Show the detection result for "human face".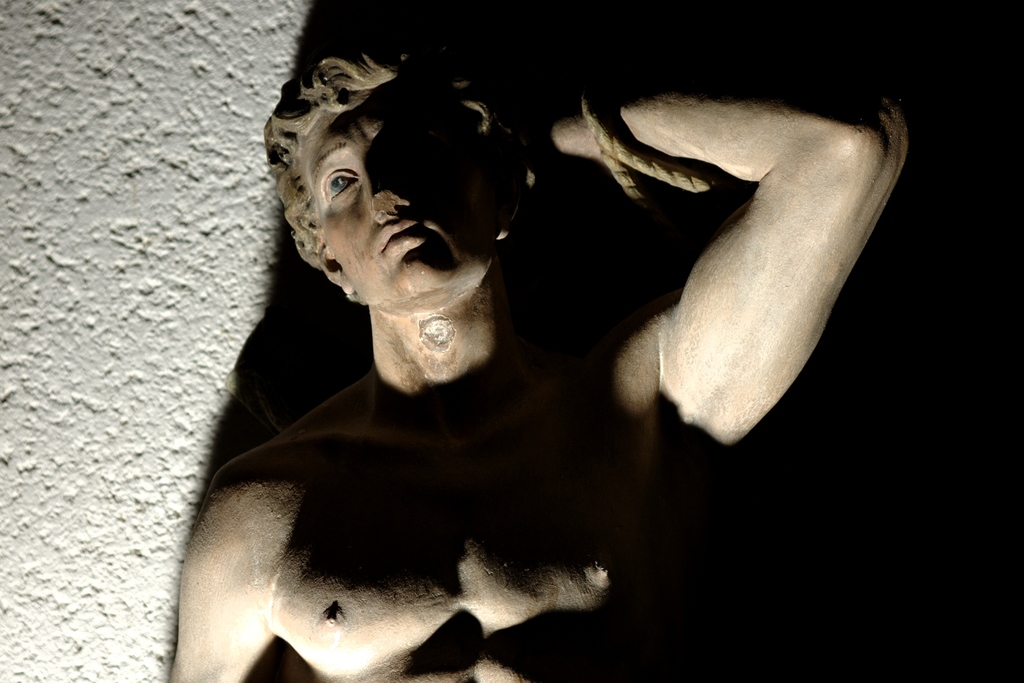
<bbox>320, 88, 486, 310</bbox>.
